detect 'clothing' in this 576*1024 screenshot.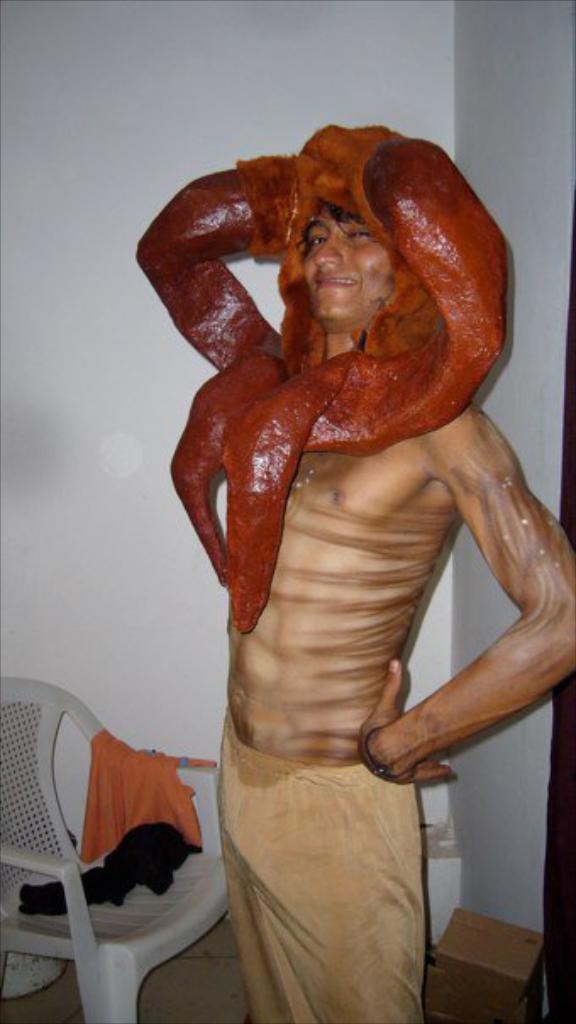
Detection: <box>217,761,427,1017</box>.
